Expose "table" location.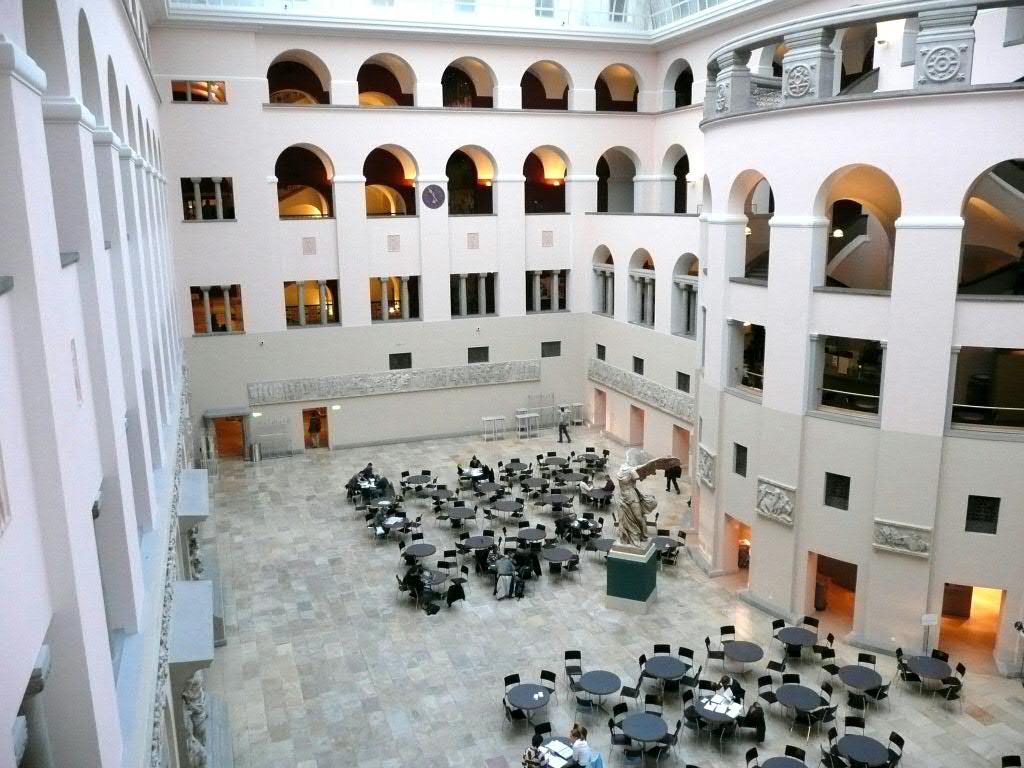
Exposed at 428/490/451/501.
